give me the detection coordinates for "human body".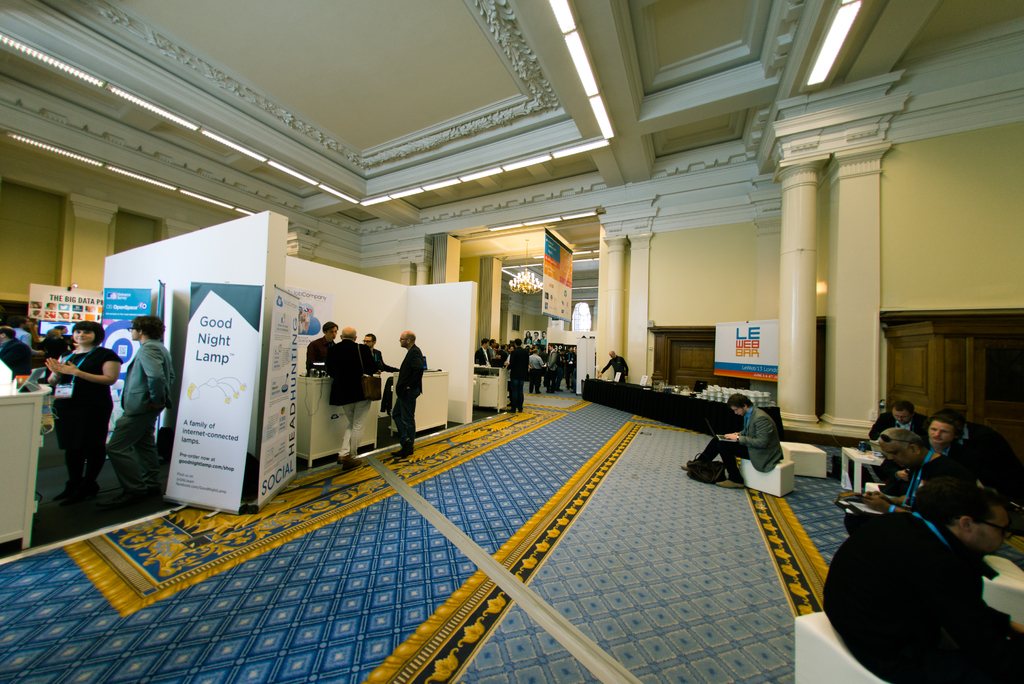
[left=826, top=492, right=1023, bottom=683].
